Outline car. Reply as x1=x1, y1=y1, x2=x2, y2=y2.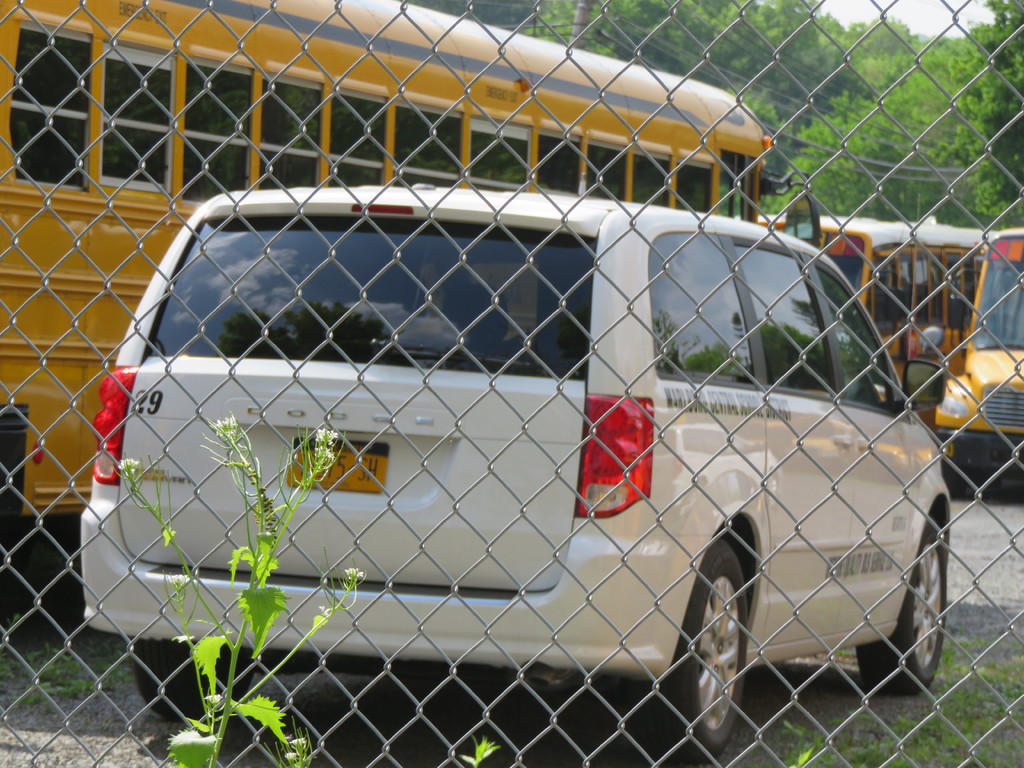
x1=84, y1=180, x2=959, y2=767.
